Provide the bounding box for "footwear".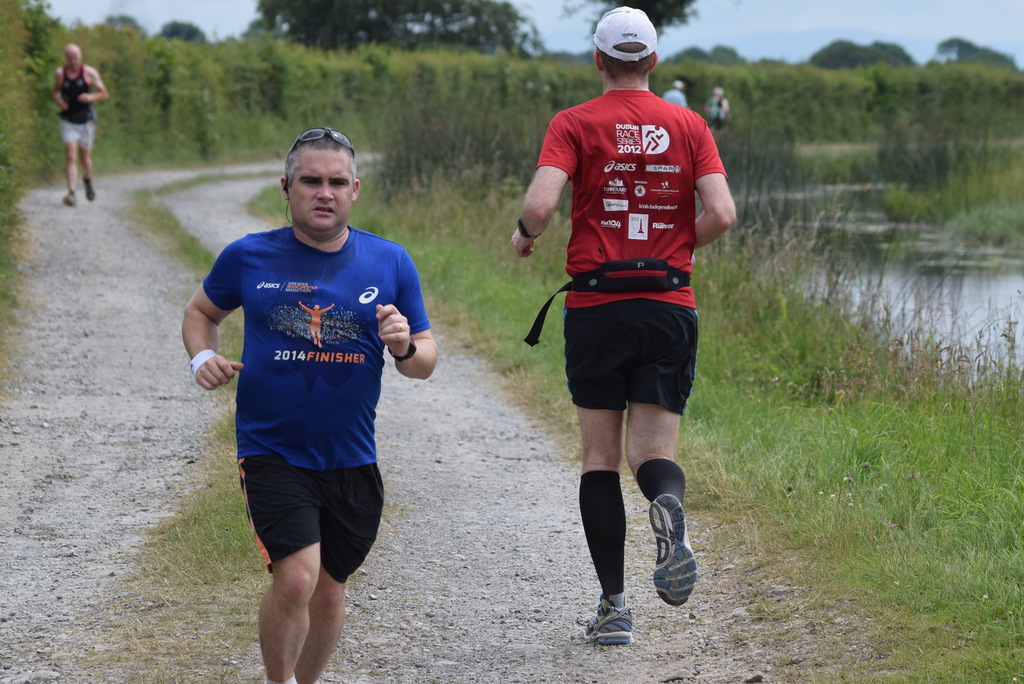
{"x1": 60, "y1": 189, "x2": 78, "y2": 208}.
